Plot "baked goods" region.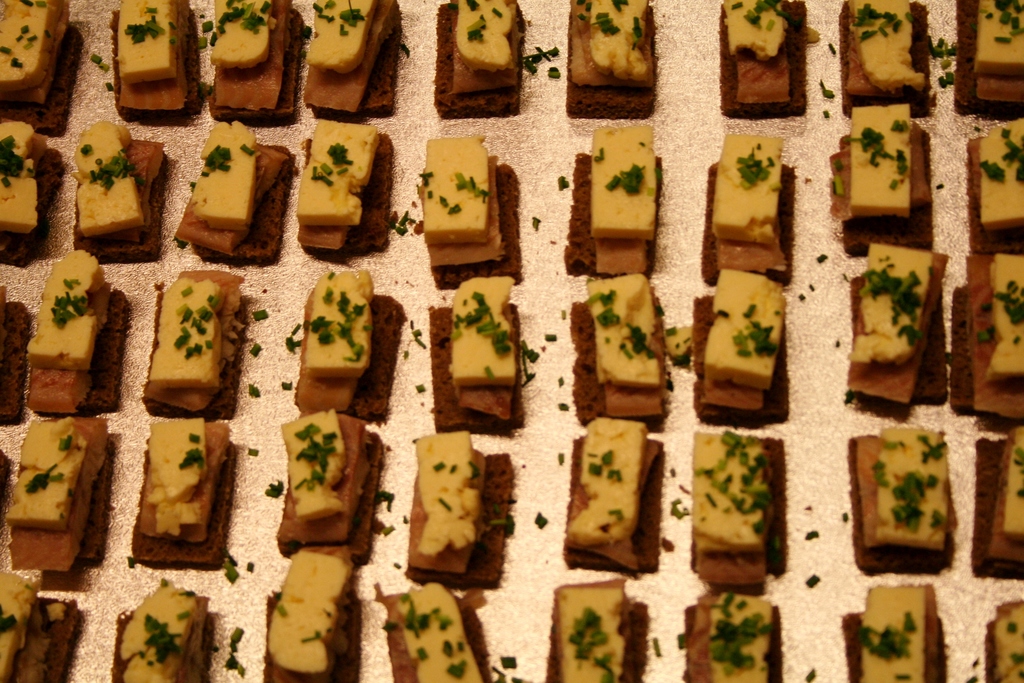
Plotted at (x1=370, y1=589, x2=502, y2=682).
